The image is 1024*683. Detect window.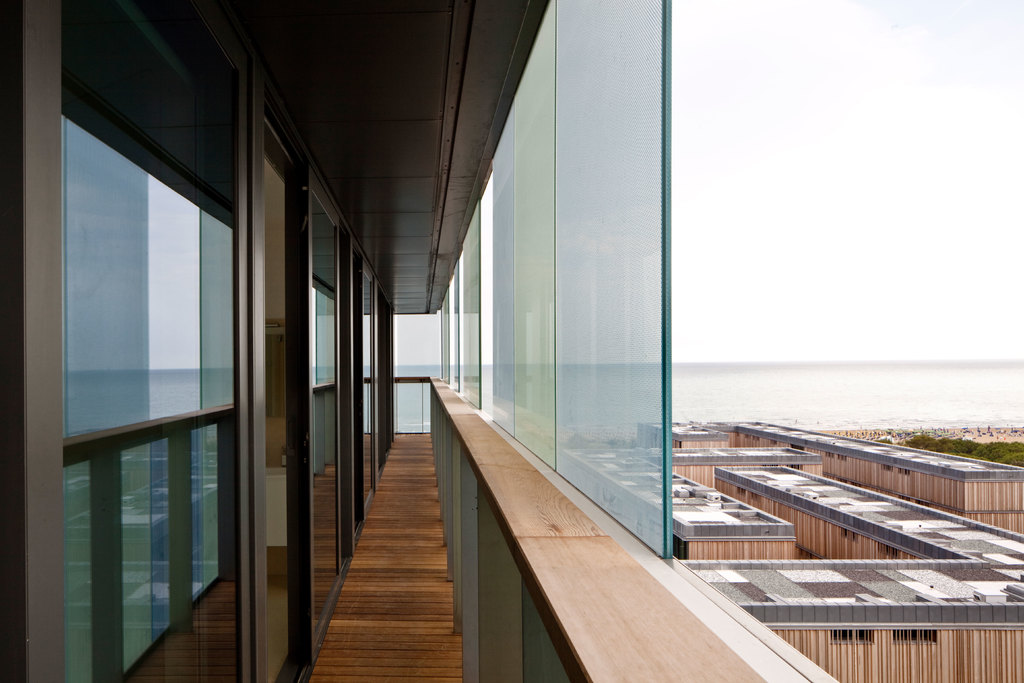
Detection: l=767, t=440, r=781, b=445.
